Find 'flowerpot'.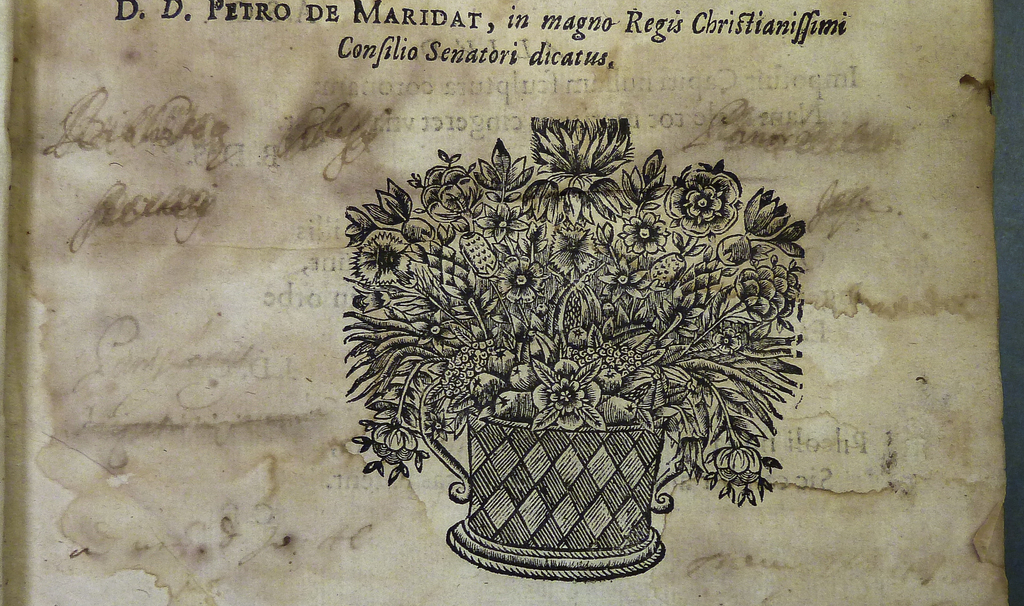
(442, 413, 672, 566).
